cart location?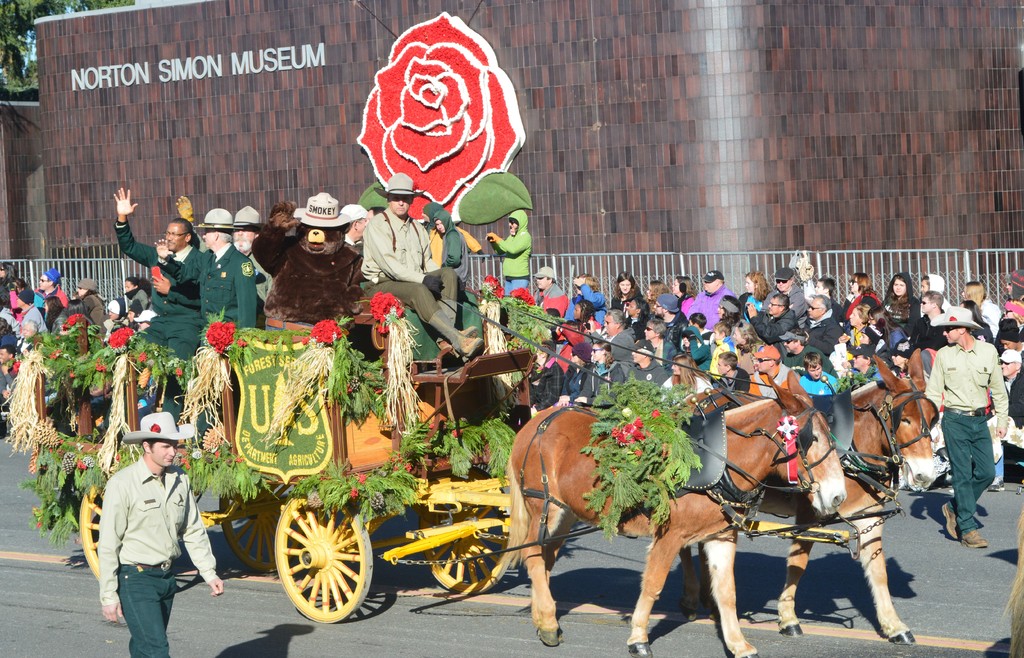
locate(0, 275, 855, 623)
